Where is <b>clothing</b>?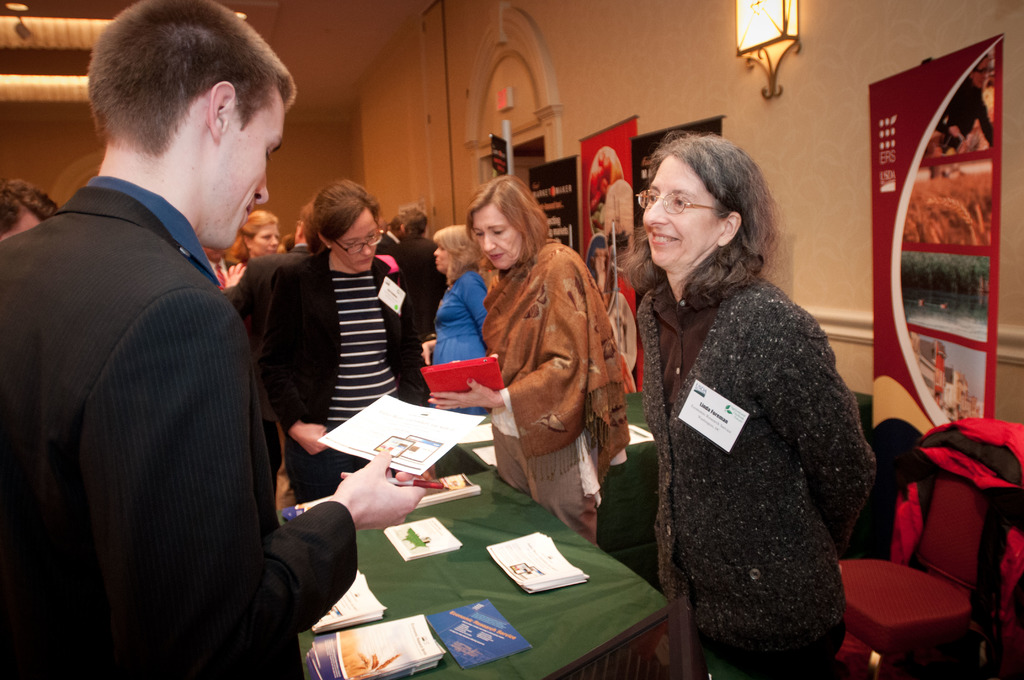
bbox=(225, 234, 432, 508).
